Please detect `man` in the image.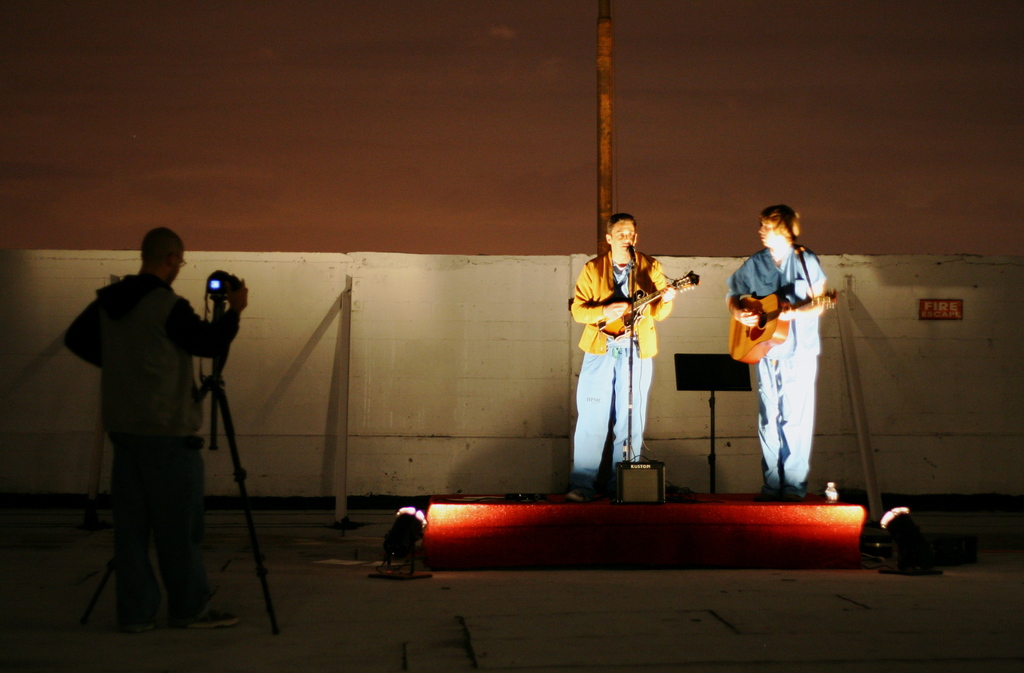
<bbox>568, 213, 673, 503</bbox>.
